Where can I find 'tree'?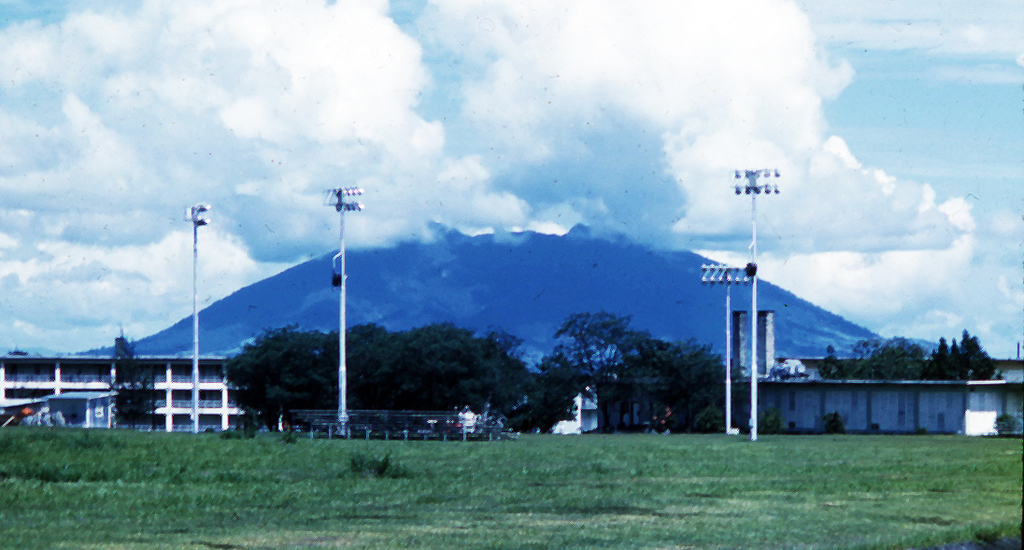
You can find it at region(832, 332, 922, 381).
